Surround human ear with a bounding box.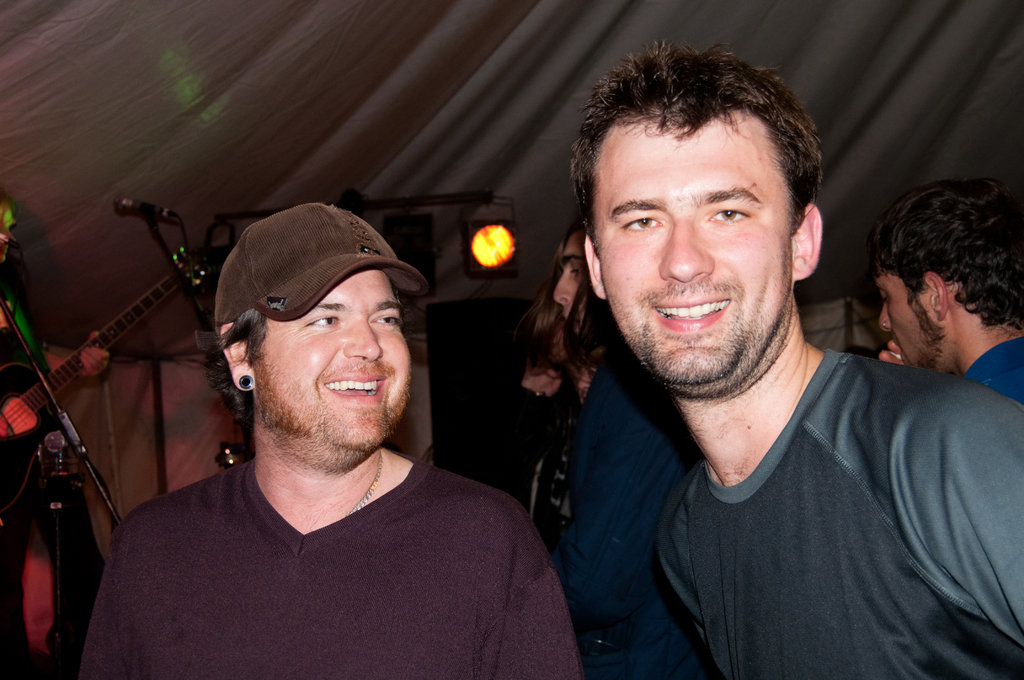
bbox=[788, 204, 822, 280].
